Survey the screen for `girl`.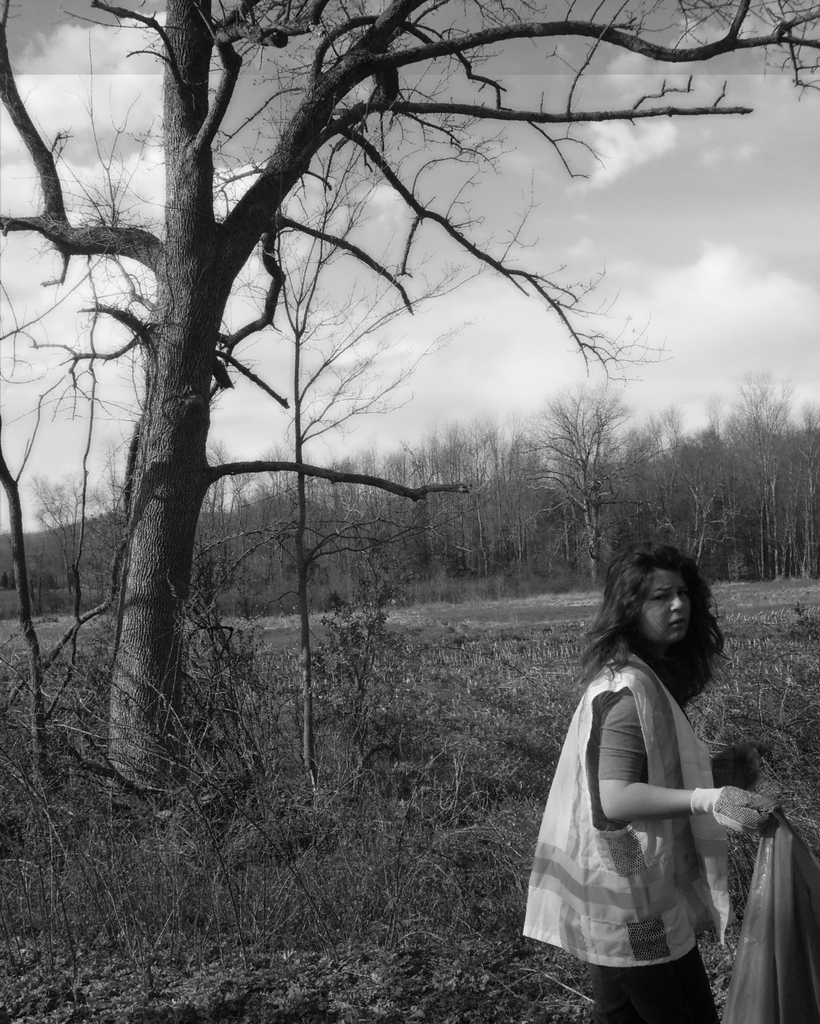
Survey found: region(521, 547, 784, 1023).
